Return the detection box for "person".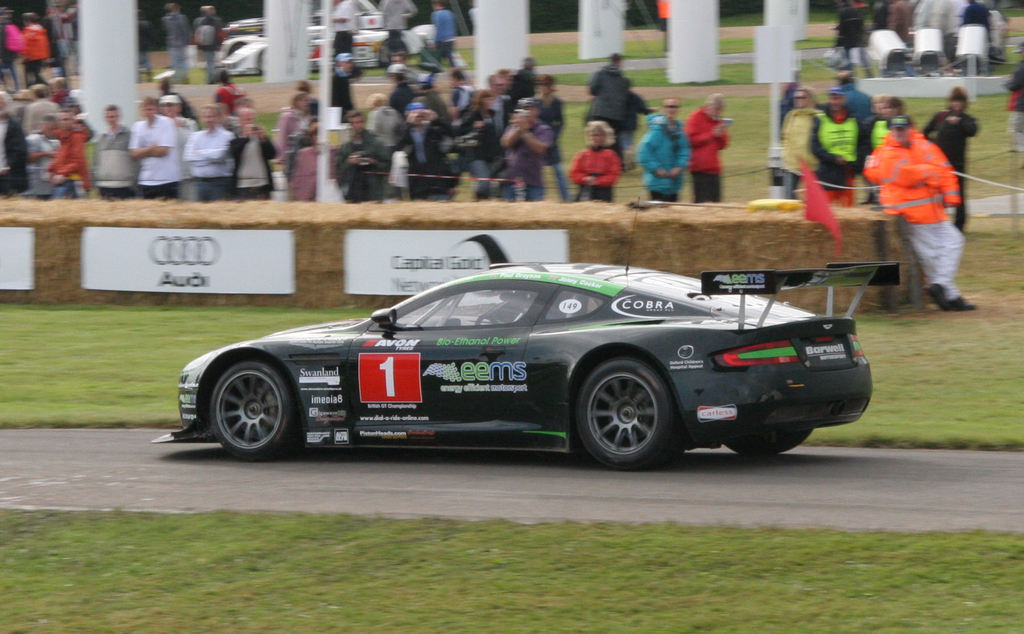
box(1009, 42, 1023, 160).
